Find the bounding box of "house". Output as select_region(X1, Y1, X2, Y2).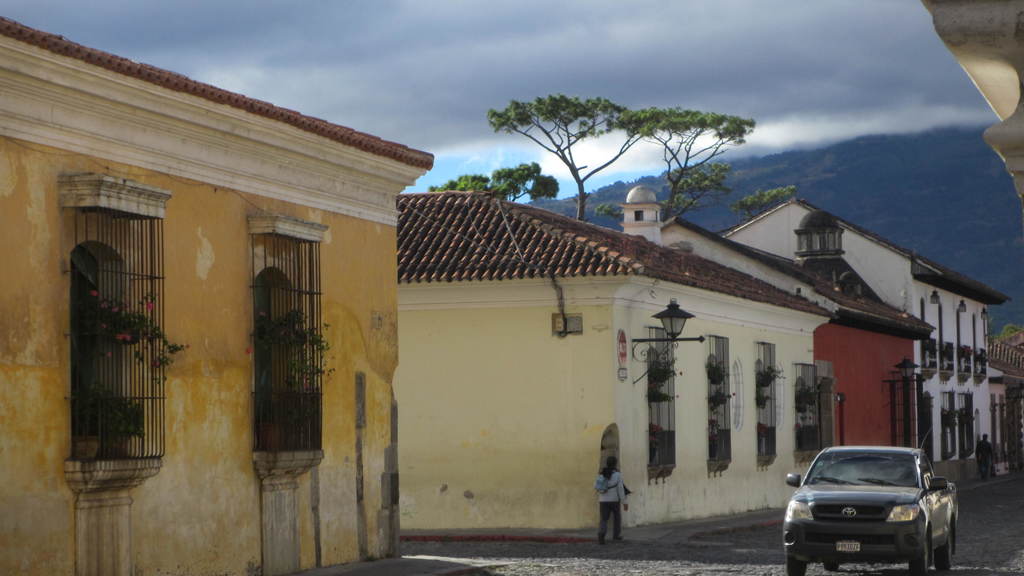
select_region(726, 193, 1008, 472).
